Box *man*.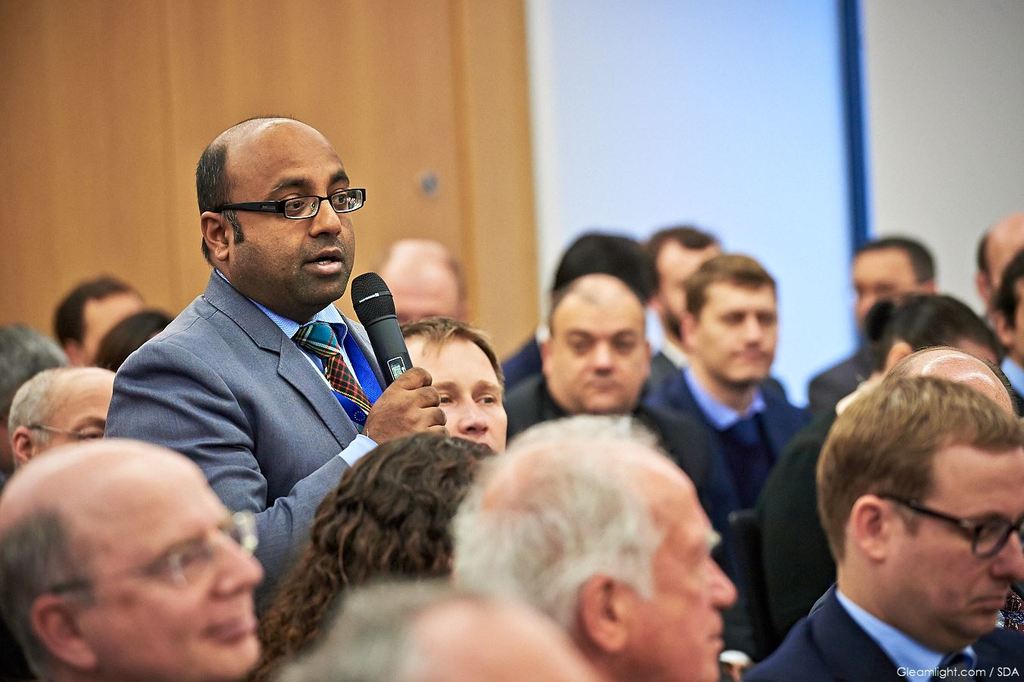
0 429 270 681.
